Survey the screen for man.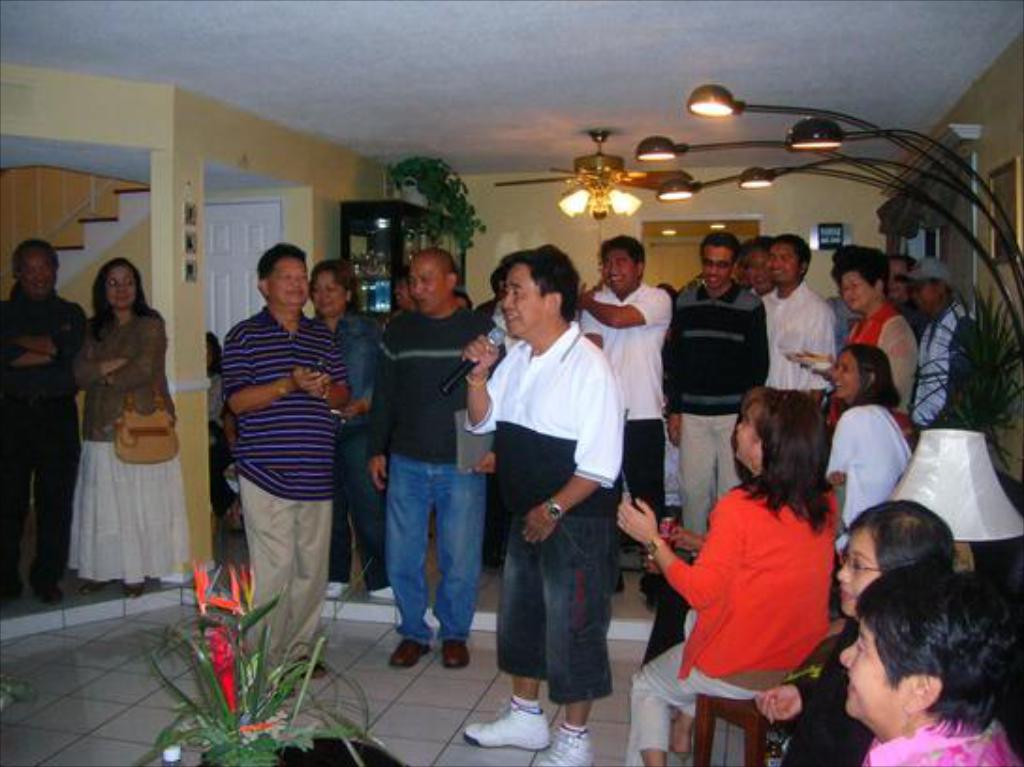
Survey found: bbox(579, 237, 673, 594).
